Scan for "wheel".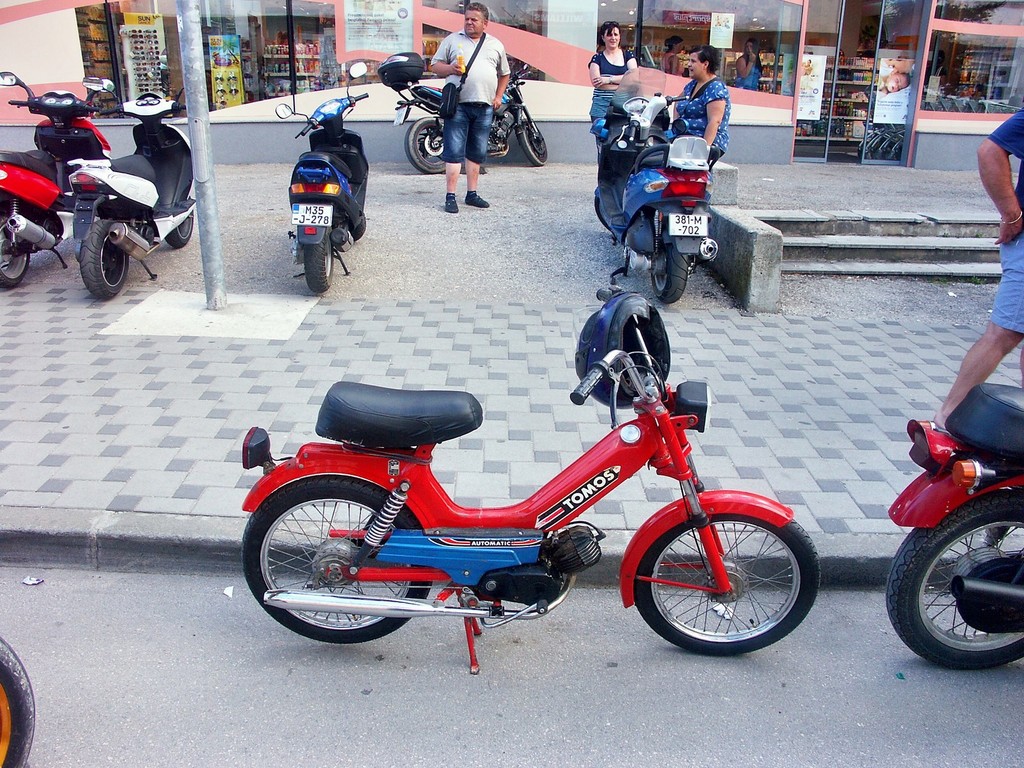
Scan result: <box>0,205,30,289</box>.
